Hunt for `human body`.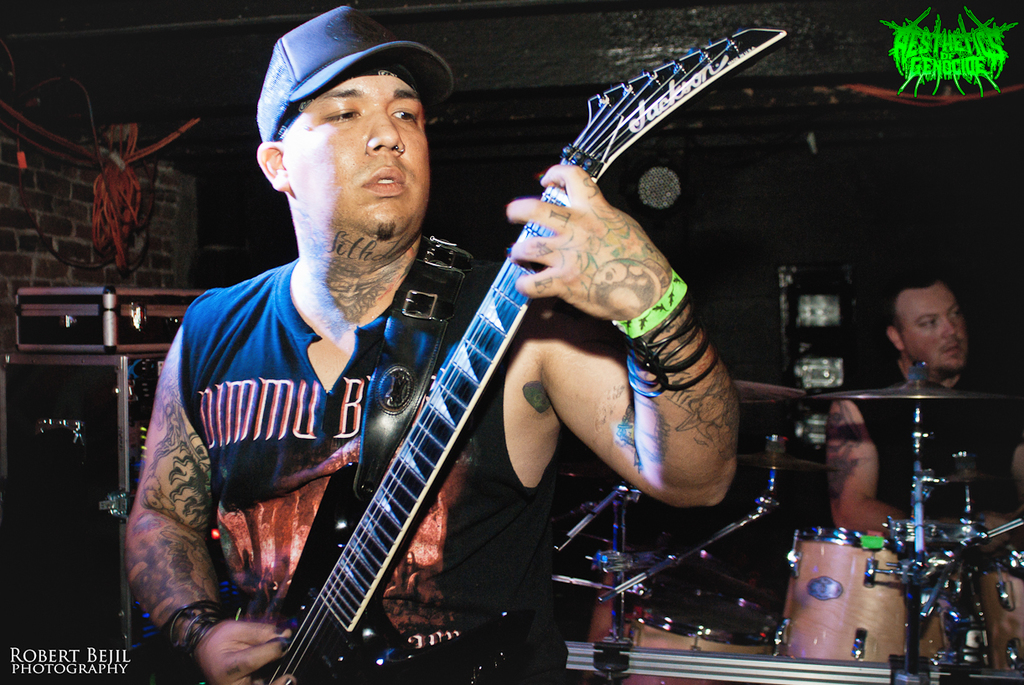
Hunted down at (left=854, top=282, right=994, bottom=409).
